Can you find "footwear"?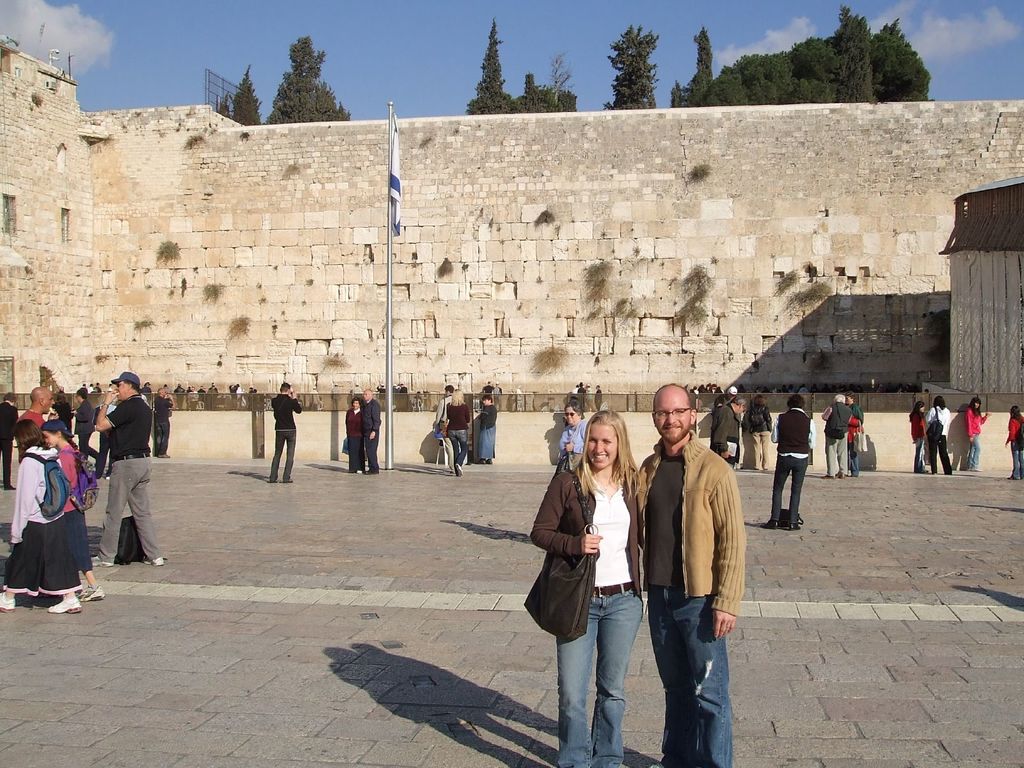
Yes, bounding box: 85, 559, 112, 572.
